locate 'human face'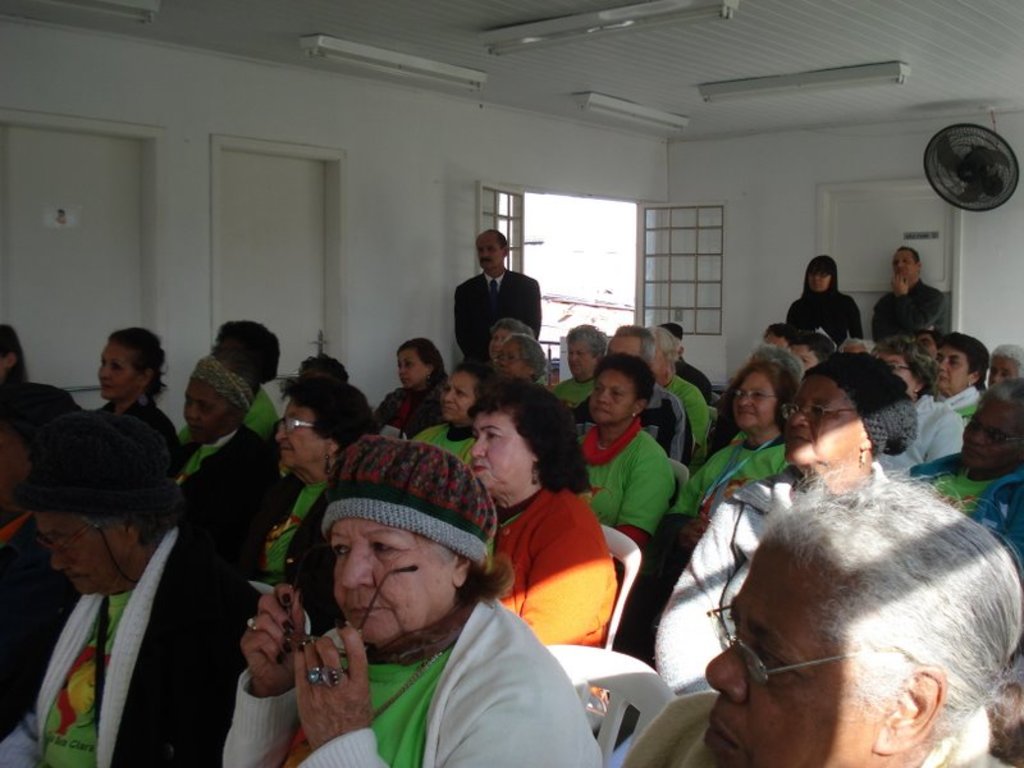
[left=468, top=412, right=532, bottom=485]
